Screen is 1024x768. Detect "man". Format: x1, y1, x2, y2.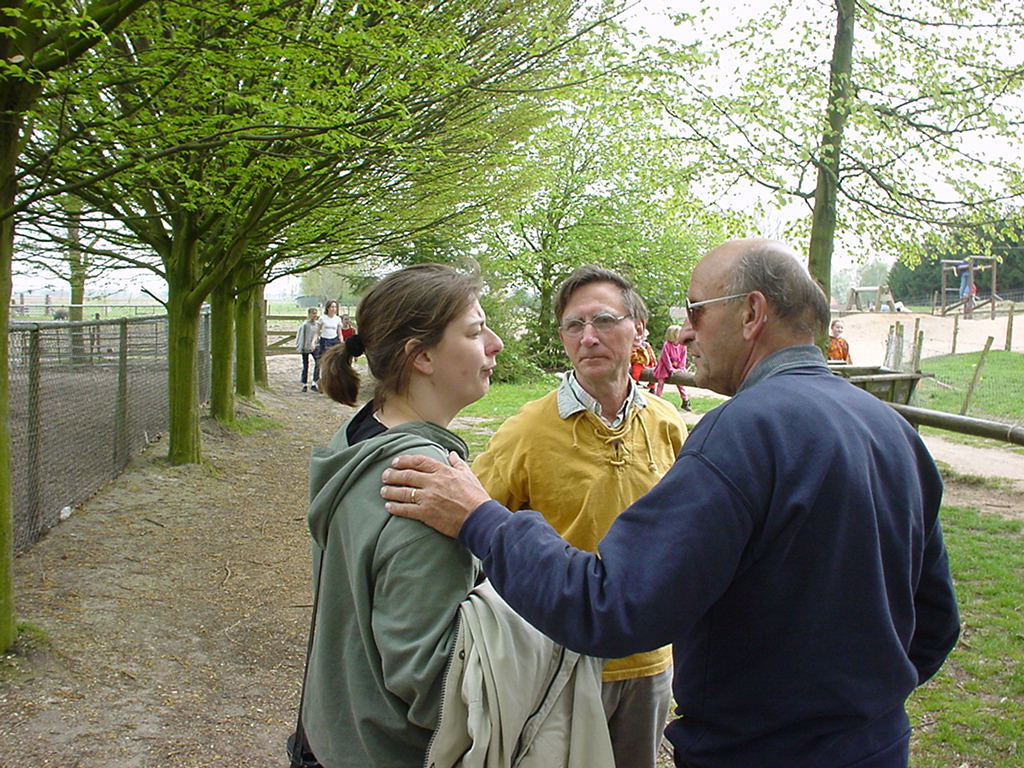
293, 309, 322, 395.
